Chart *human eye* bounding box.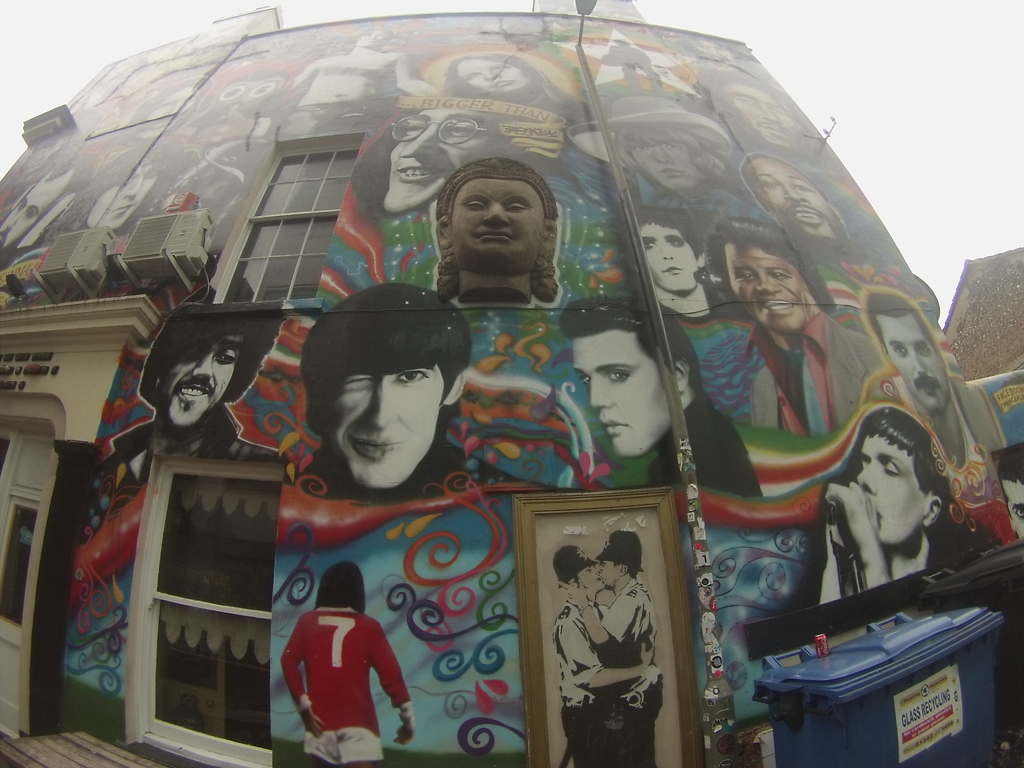
Charted: locate(177, 347, 202, 360).
